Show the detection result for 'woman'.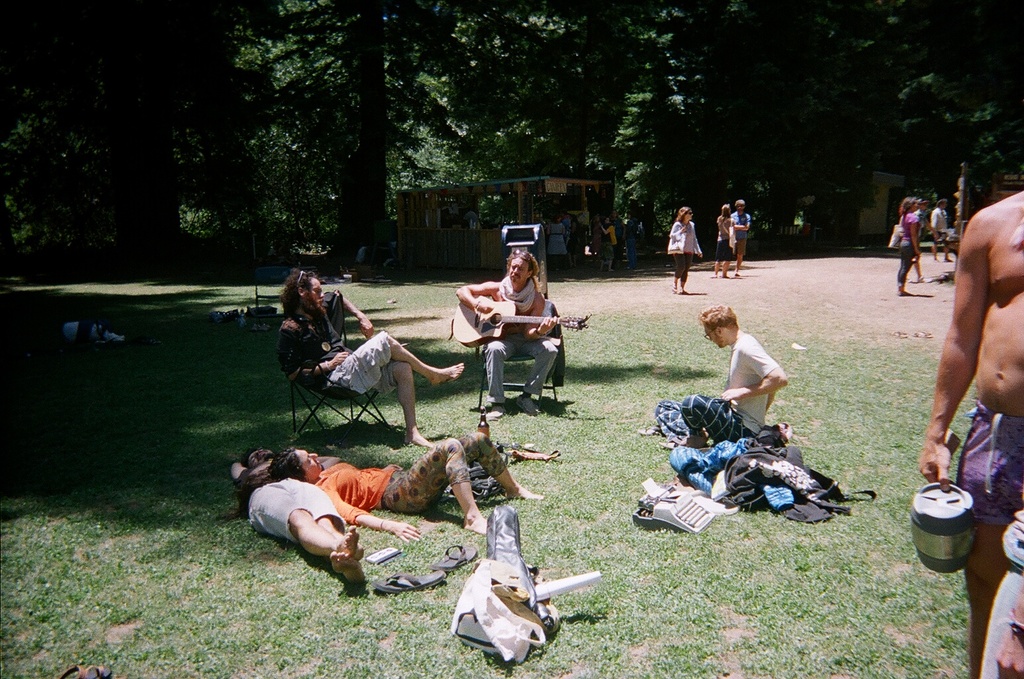
bbox=(600, 217, 619, 271).
